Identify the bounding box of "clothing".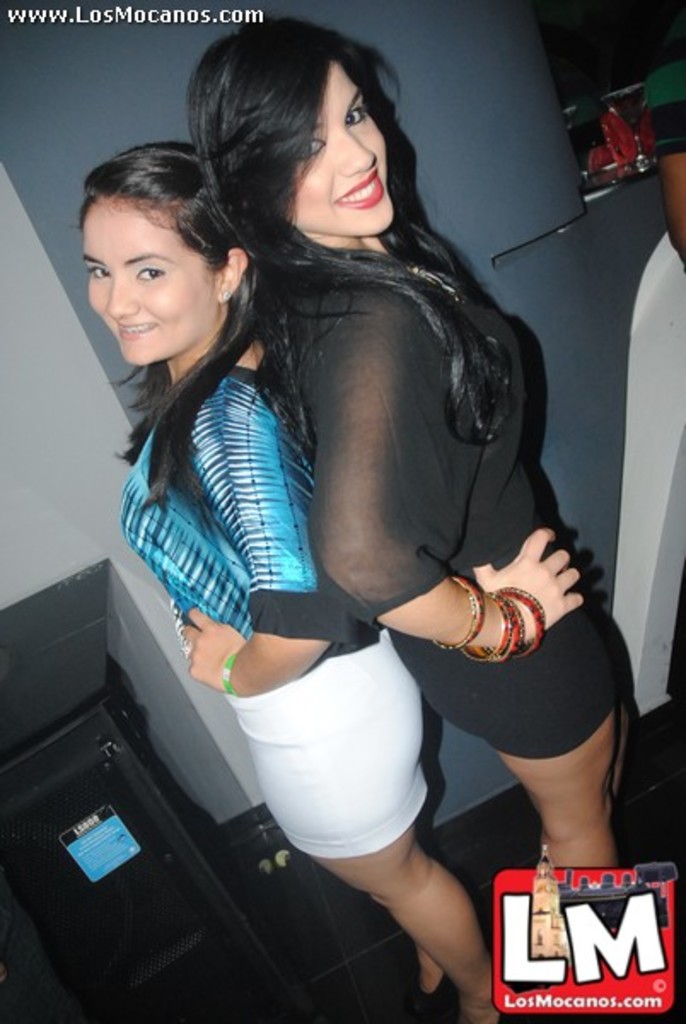
[258,294,623,759].
